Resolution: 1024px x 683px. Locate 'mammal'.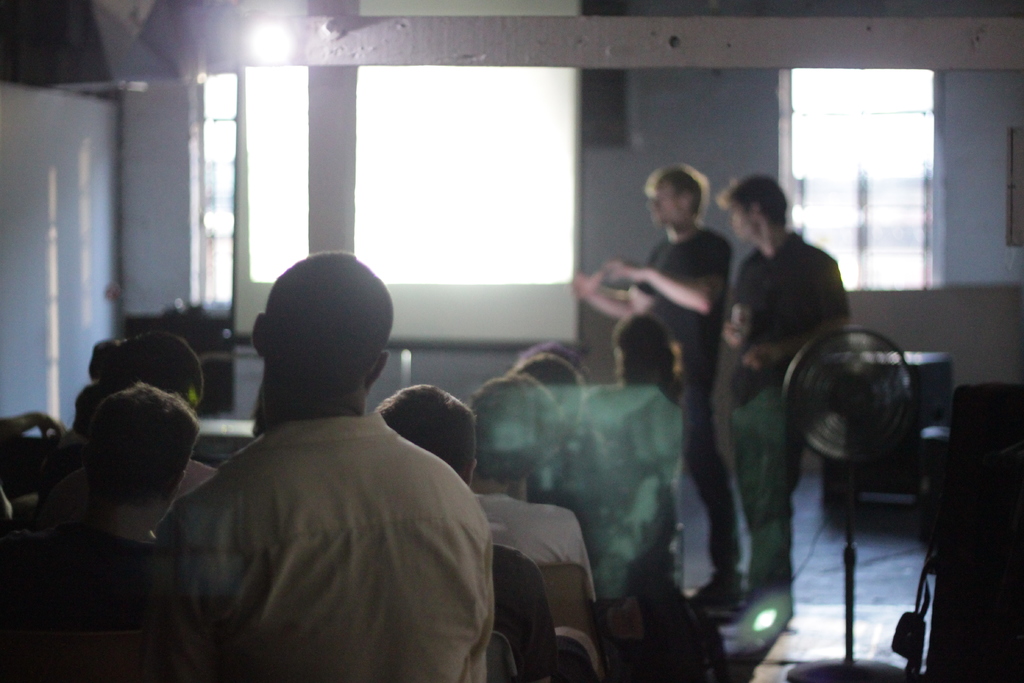
region(69, 325, 224, 537).
